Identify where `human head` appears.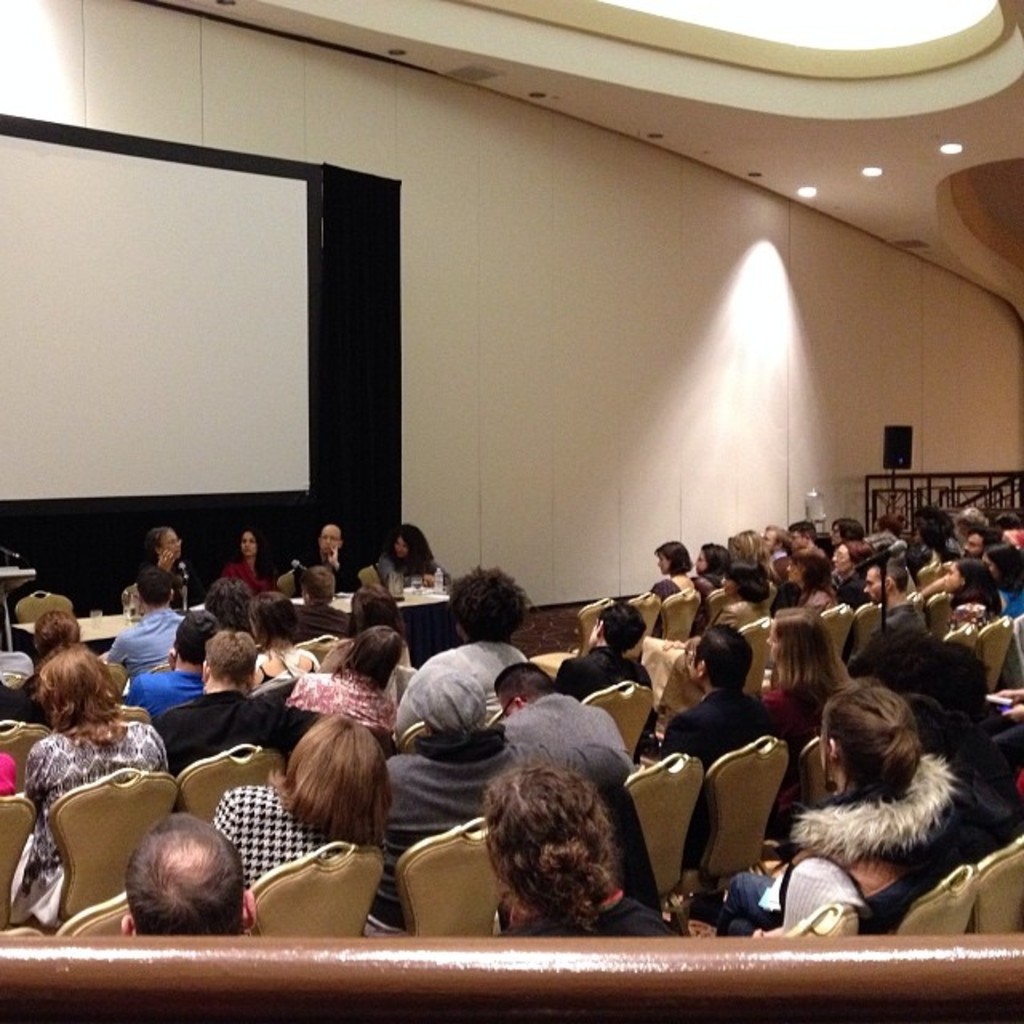
Appears at bbox=[984, 539, 1022, 586].
